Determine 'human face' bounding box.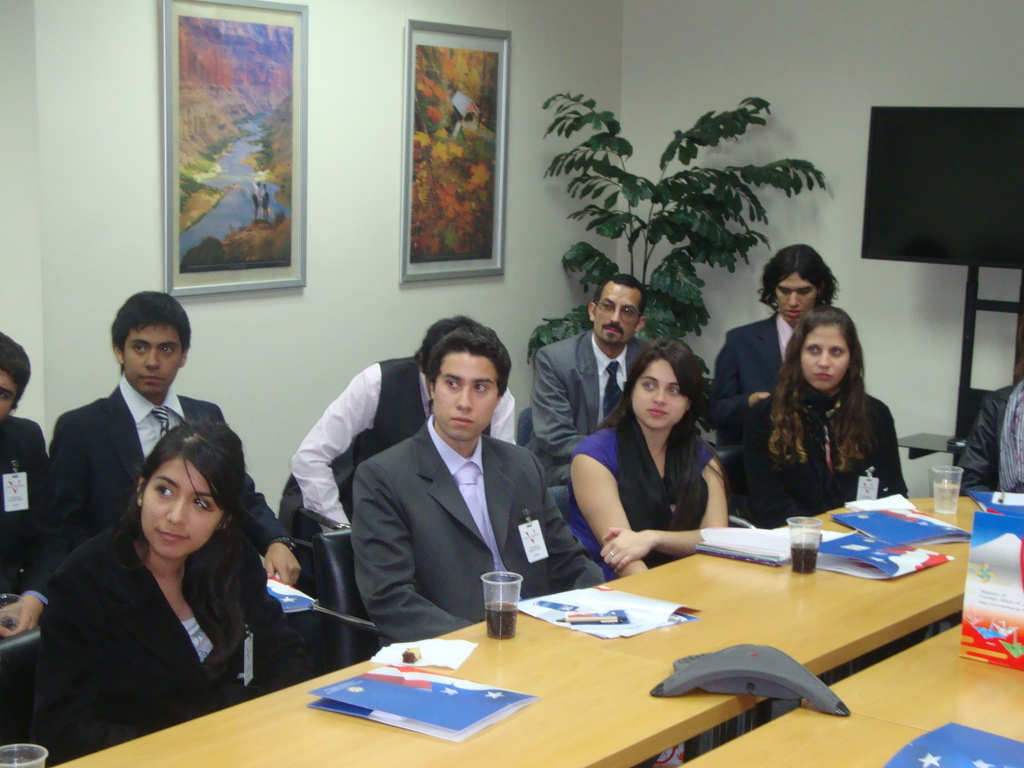
Determined: bbox=(126, 321, 184, 390).
